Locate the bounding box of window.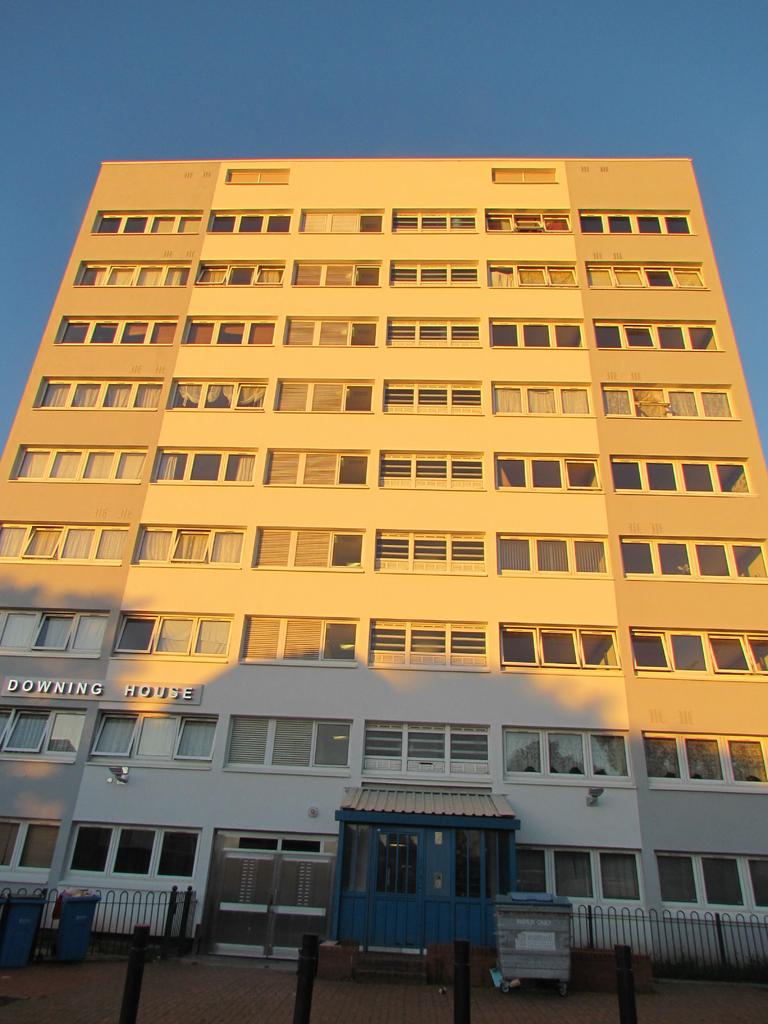
Bounding box: rect(255, 263, 282, 285).
